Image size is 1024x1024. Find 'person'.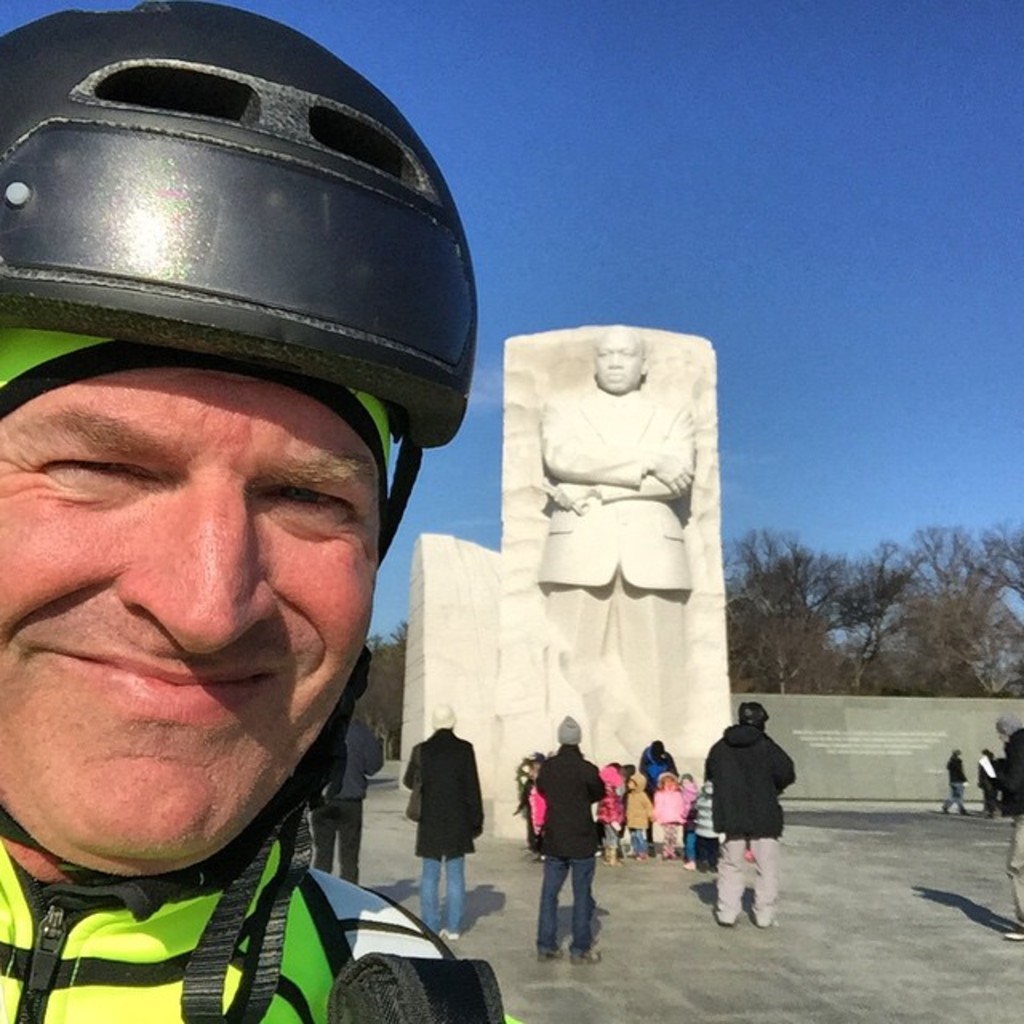
(302,702,389,891).
